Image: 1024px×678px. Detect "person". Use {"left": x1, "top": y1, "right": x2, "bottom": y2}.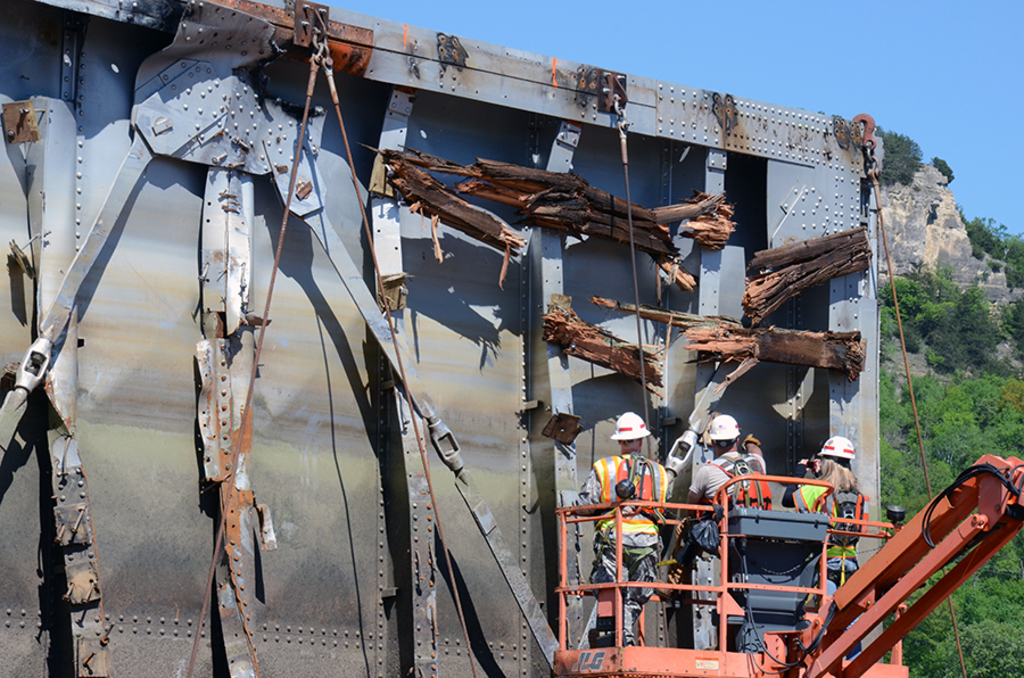
{"left": 679, "top": 415, "right": 760, "bottom": 551}.
